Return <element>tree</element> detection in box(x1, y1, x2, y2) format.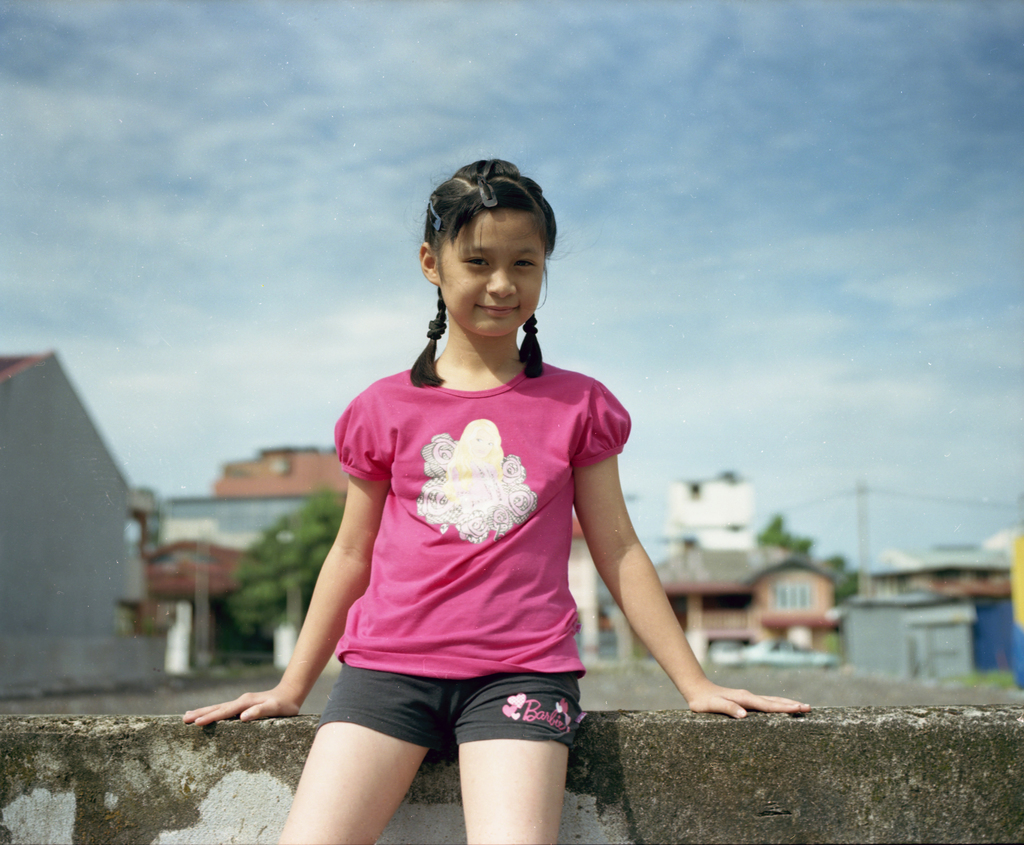
box(229, 493, 346, 634).
